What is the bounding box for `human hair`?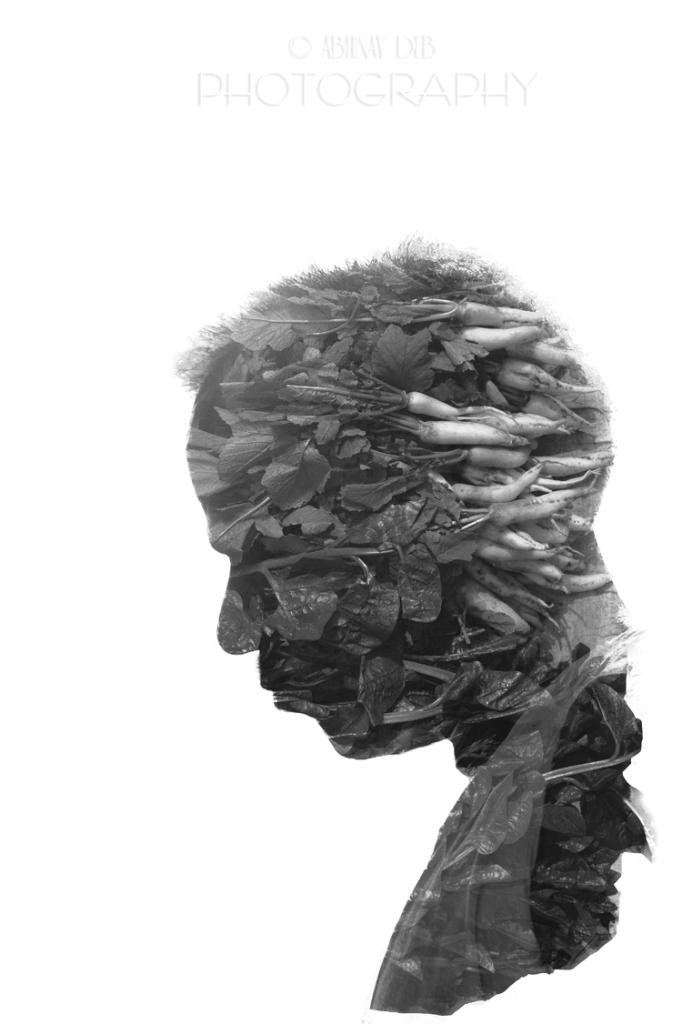
l=173, t=236, r=607, b=411.
